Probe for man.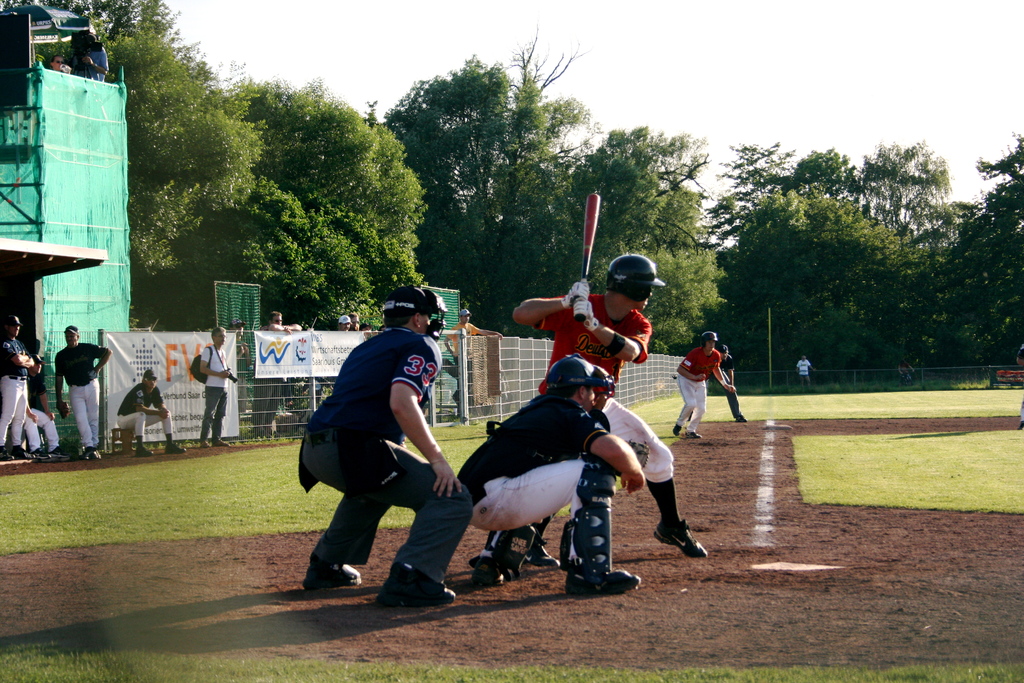
Probe result: bbox=[442, 354, 642, 582].
